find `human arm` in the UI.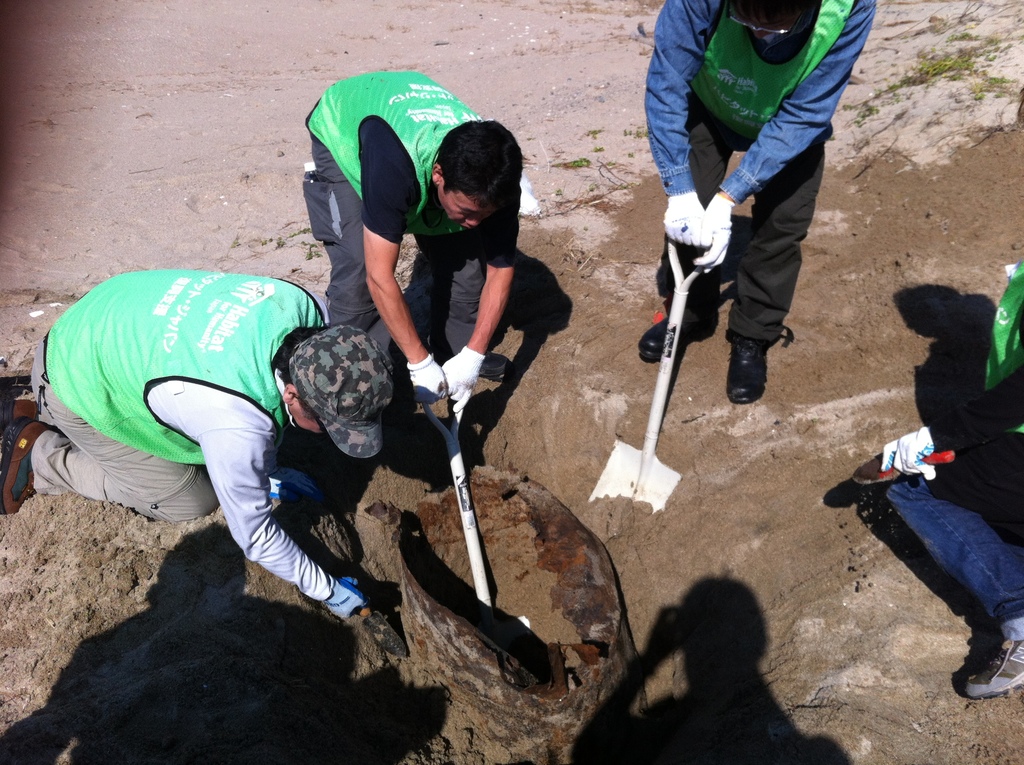
UI element at {"x1": 364, "y1": 142, "x2": 452, "y2": 403}.
